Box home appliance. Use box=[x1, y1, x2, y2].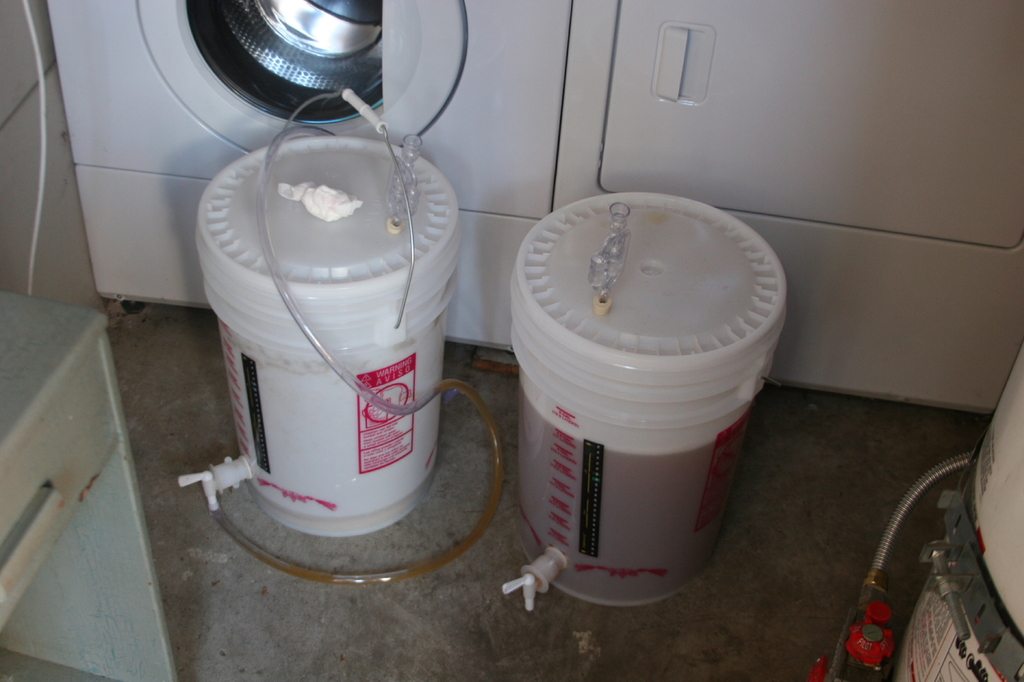
box=[46, 0, 573, 358].
